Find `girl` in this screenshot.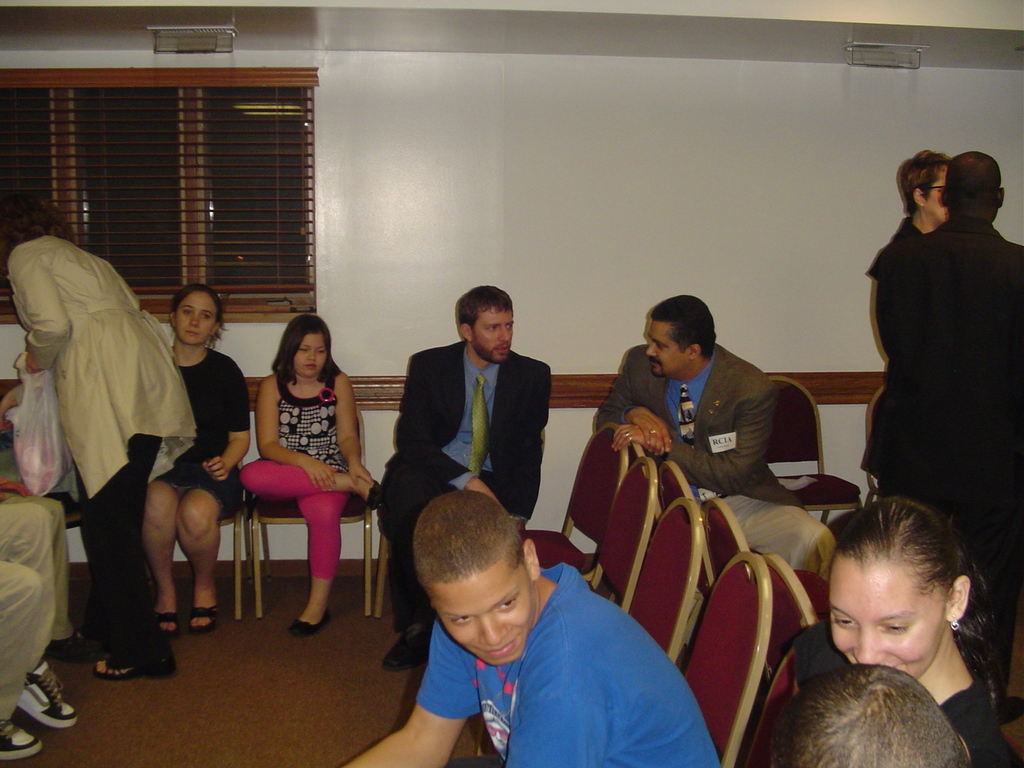
The bounding box for `girl` is region(858, 142, 958, 500).
